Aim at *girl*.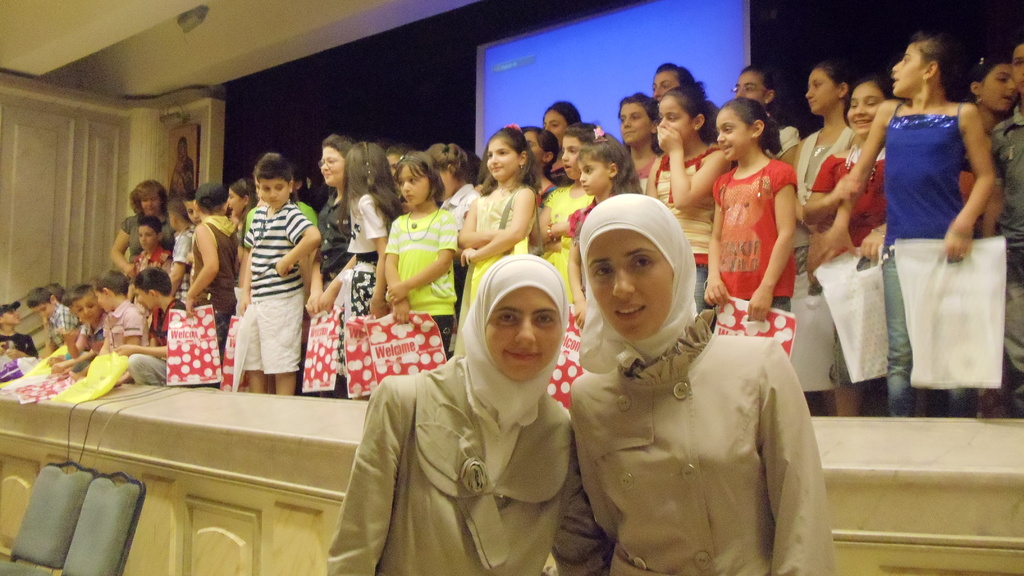
Aimed at (806, 36, 999, 415).
